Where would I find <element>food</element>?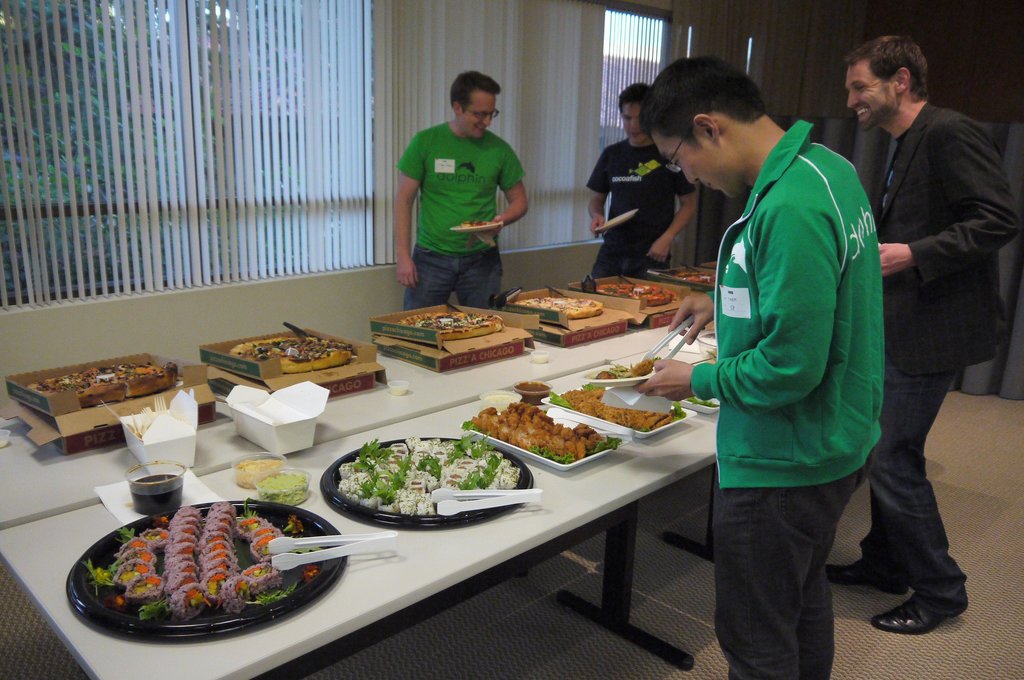
At bbox=[589, 280, 675, 305].
